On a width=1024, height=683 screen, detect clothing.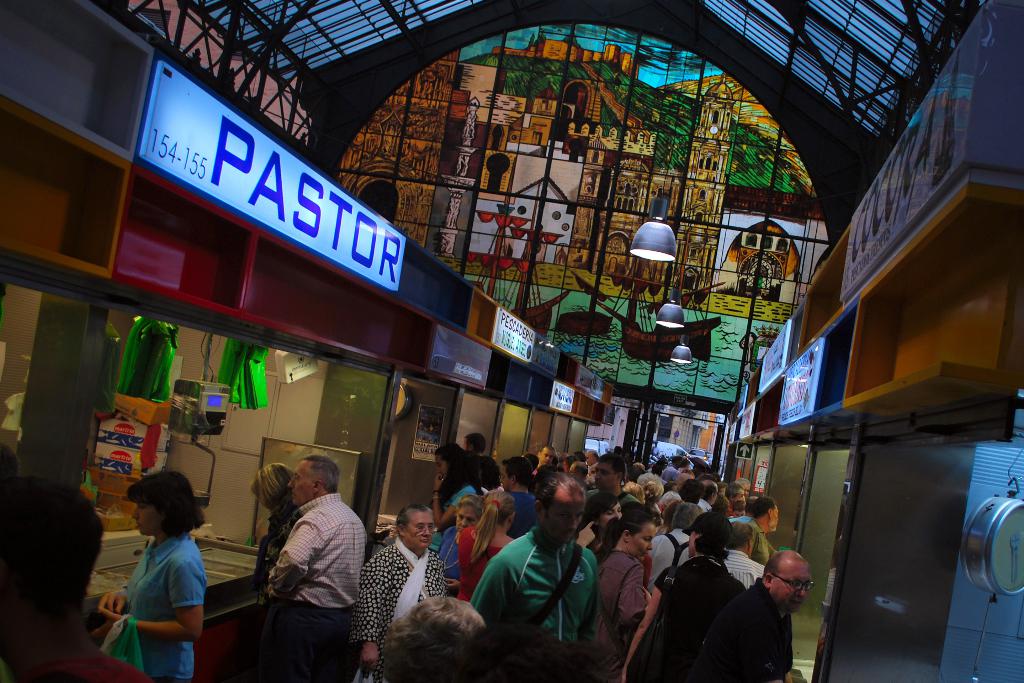
Rect(350, 541, 444, 682).
